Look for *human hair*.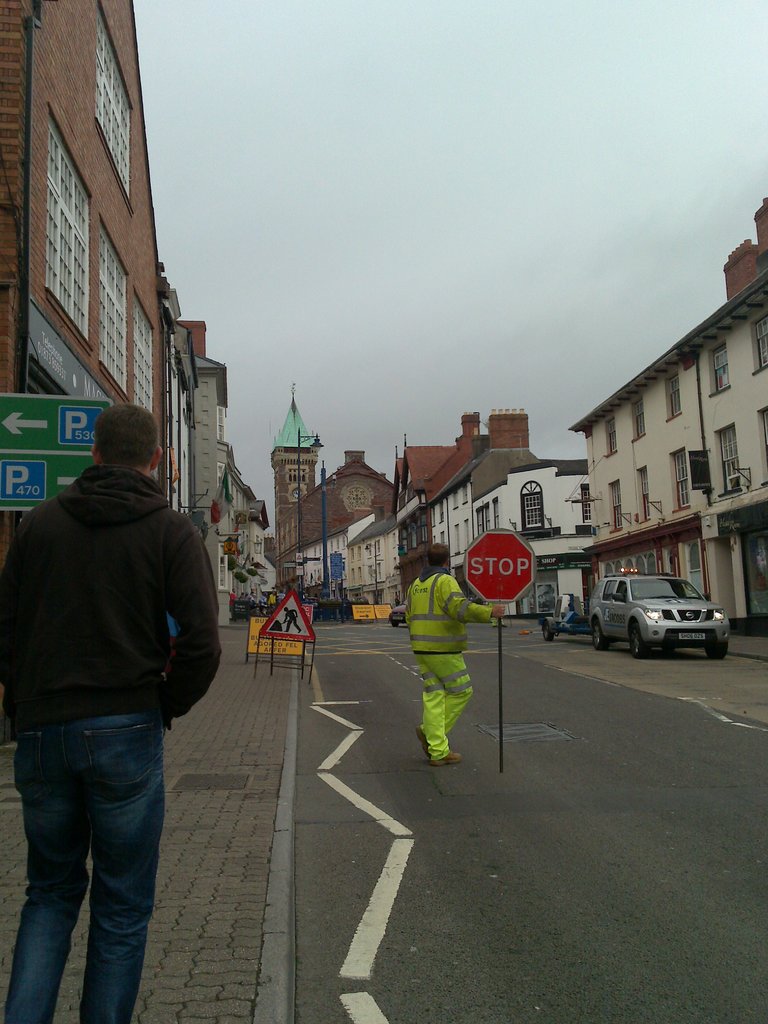
Found: detection(97, 398, 163, 478).
